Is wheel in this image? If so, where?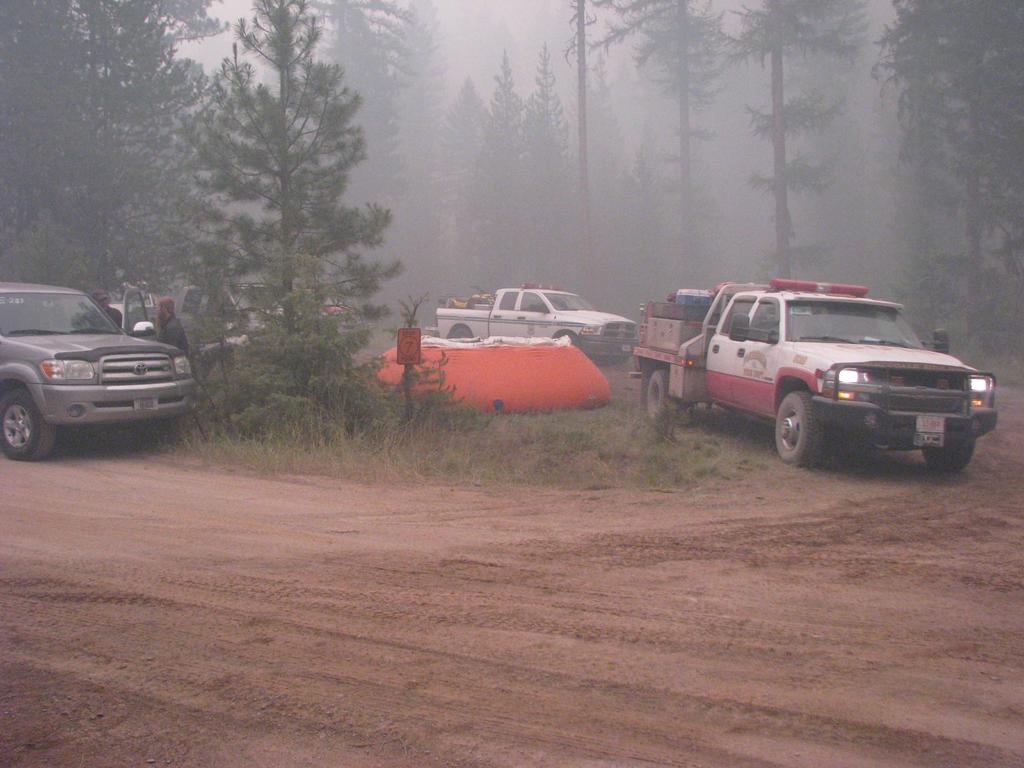
Yes, at bbox(920, 432, 980, 472).
